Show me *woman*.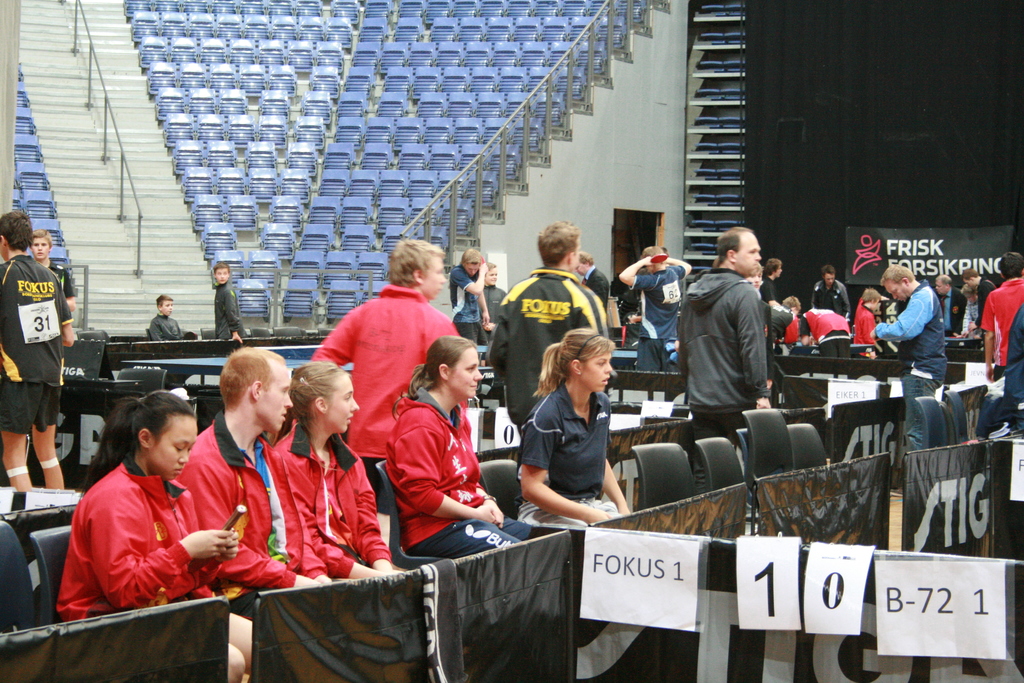
*woman* is here: rect(270, 357, 416, 582).
